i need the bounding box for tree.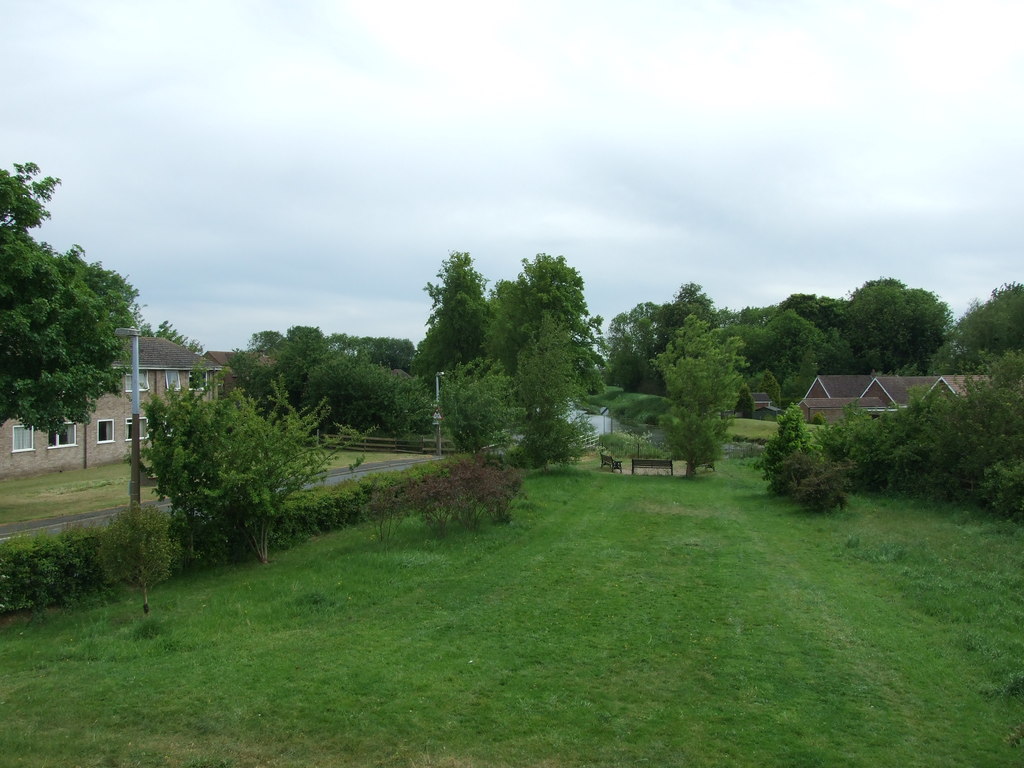
Here it is: l=124, t=359, r=378, b=561.
